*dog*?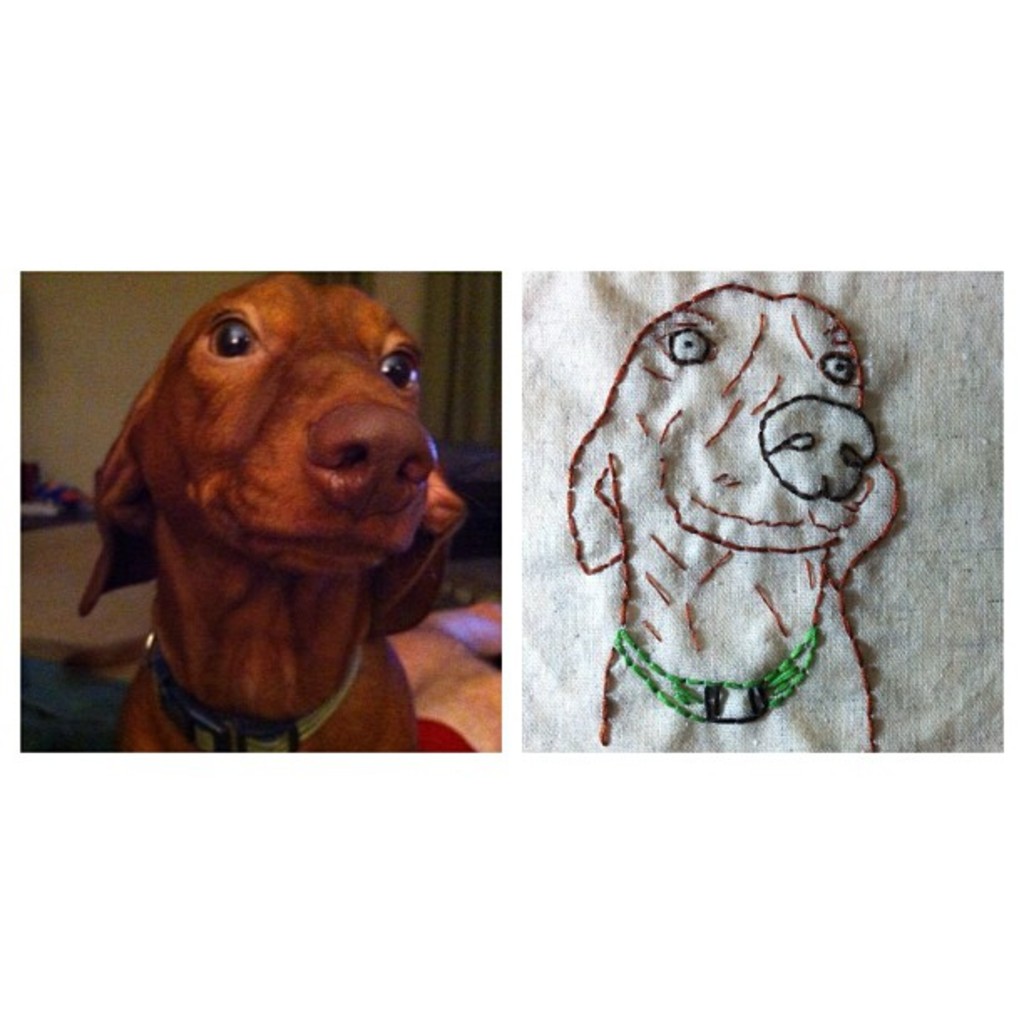
(569, 281, 902, 755)
